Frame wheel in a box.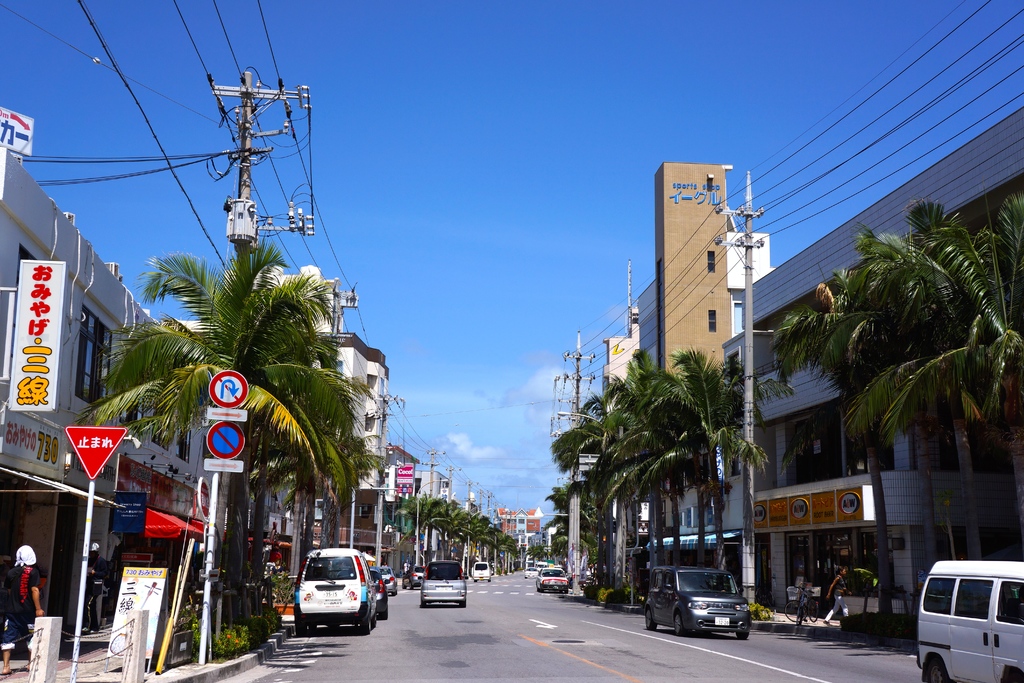
[left=923, top=662, right=948, bottom=682].
